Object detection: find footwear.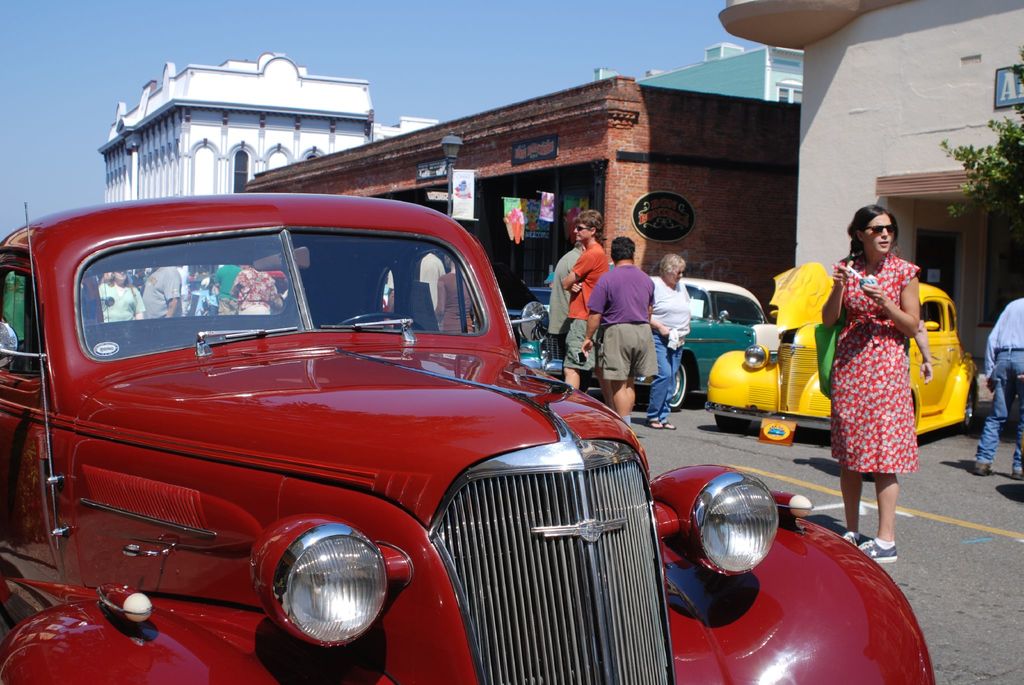
select_region(1013, 472, 1023, 480).
